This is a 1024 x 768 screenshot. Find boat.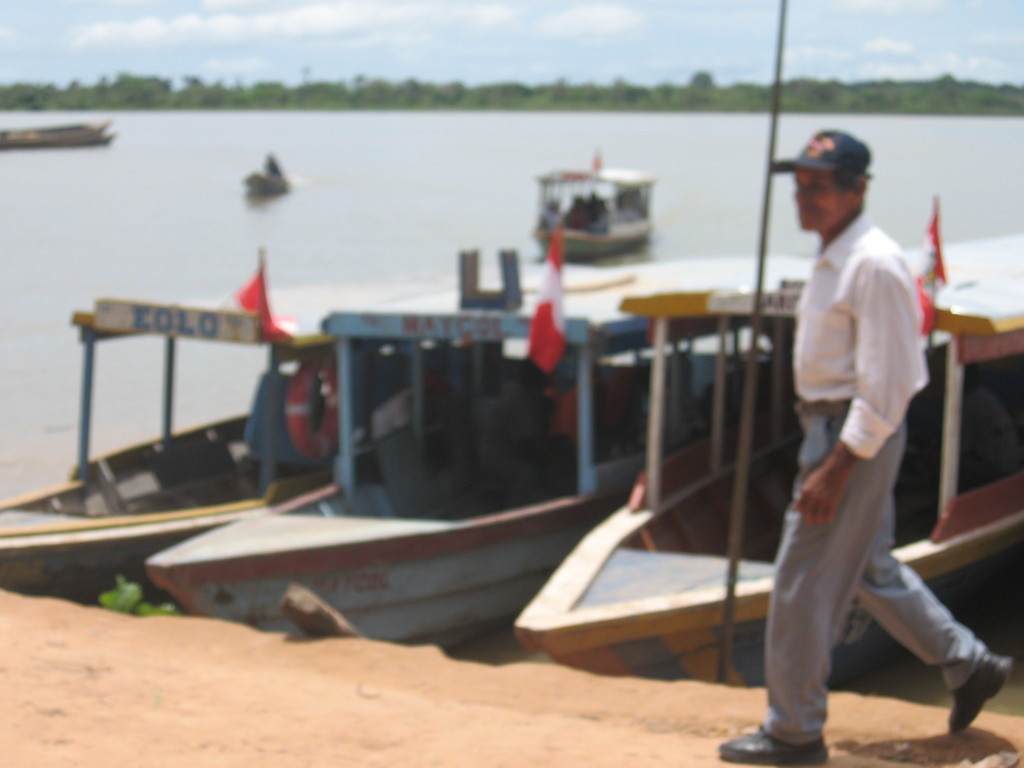
Bounding box: select_region(511, 0, 1023, 693).
